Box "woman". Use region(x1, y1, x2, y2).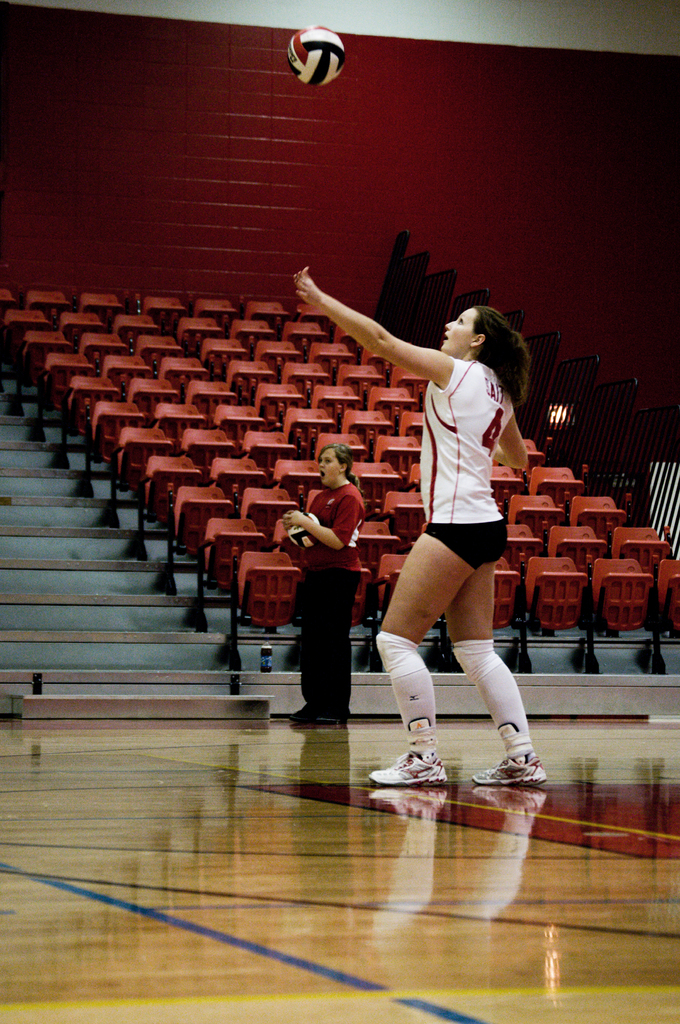
region(311, 262, 526, 741).
